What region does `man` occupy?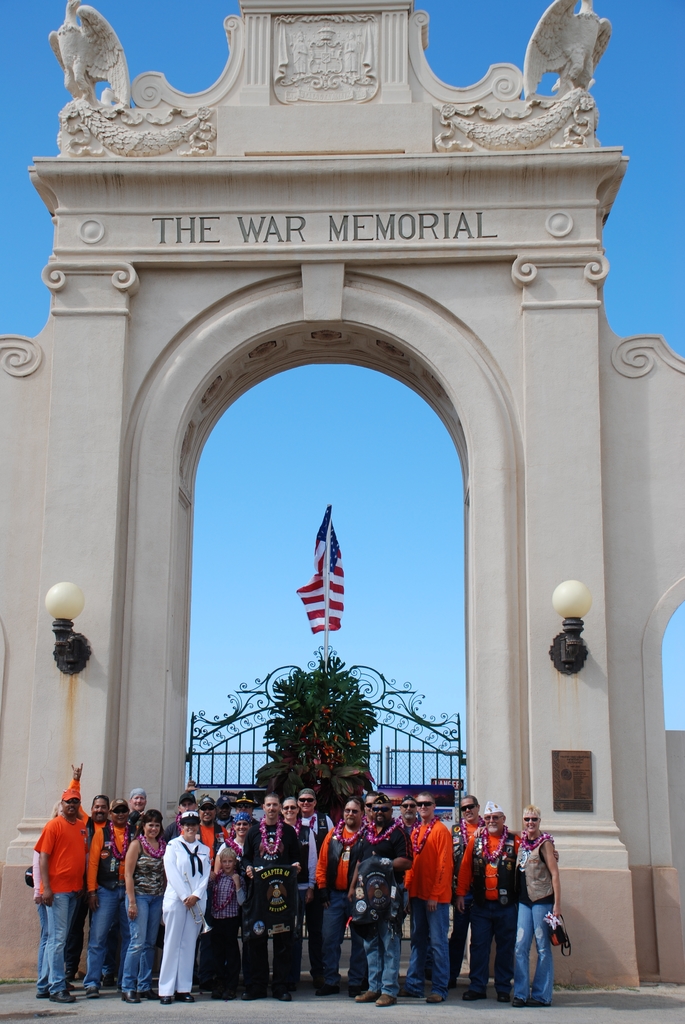
l=123, t=781, r=140, b=838.
